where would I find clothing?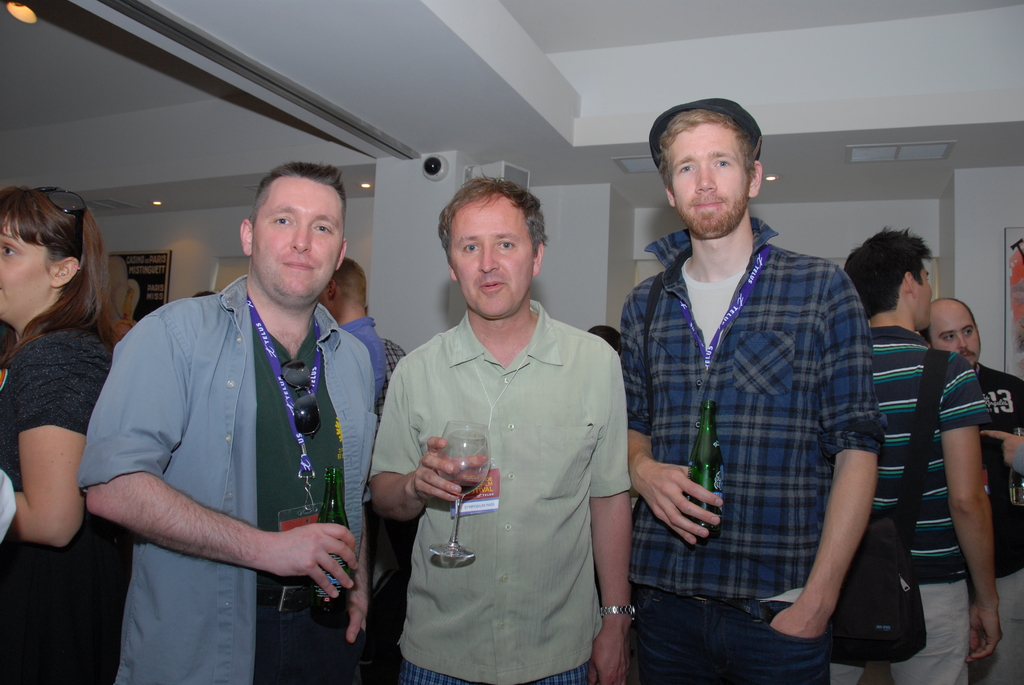
At pyautogui.locateOnScreen(0, 318, 140, 684).
